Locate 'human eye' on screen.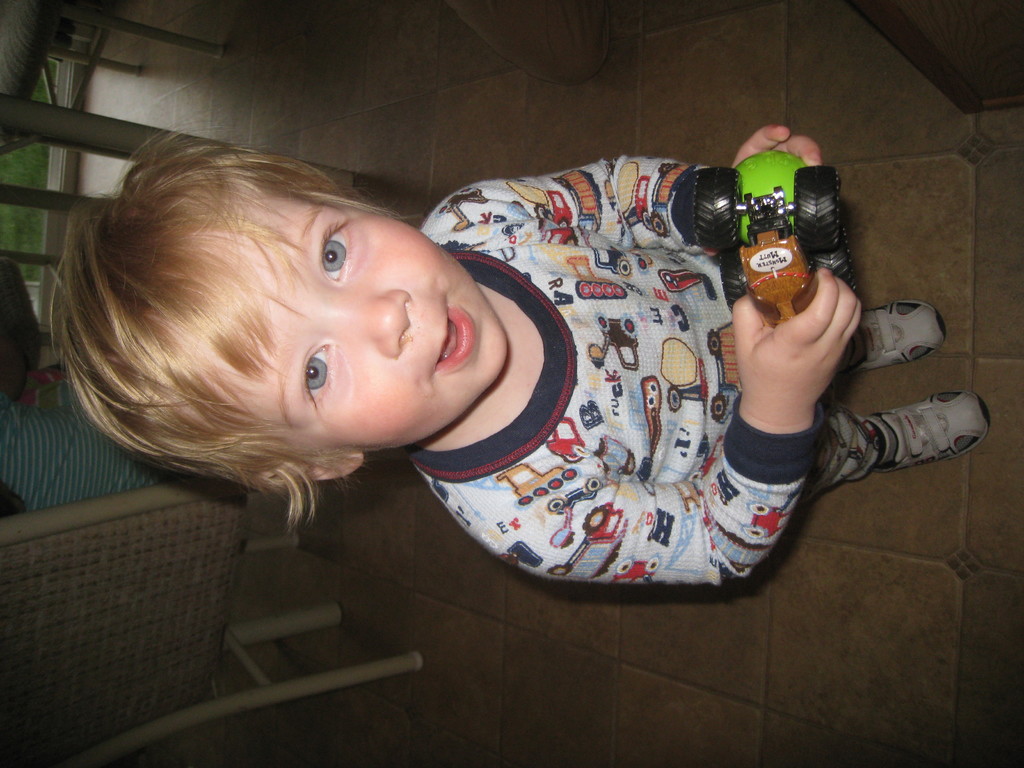
On screen at {"x1": 320, "y1": 220, "x2": 349, "y2": 286}.
